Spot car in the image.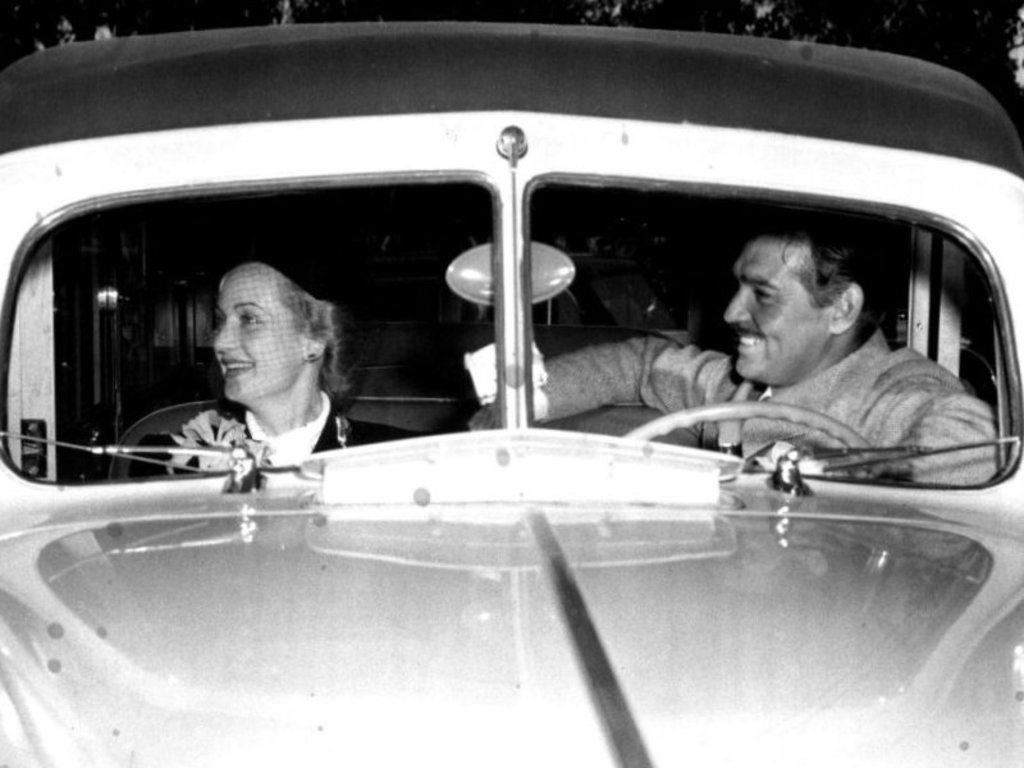
car found at bbox(0, 19, 1023, 767).
